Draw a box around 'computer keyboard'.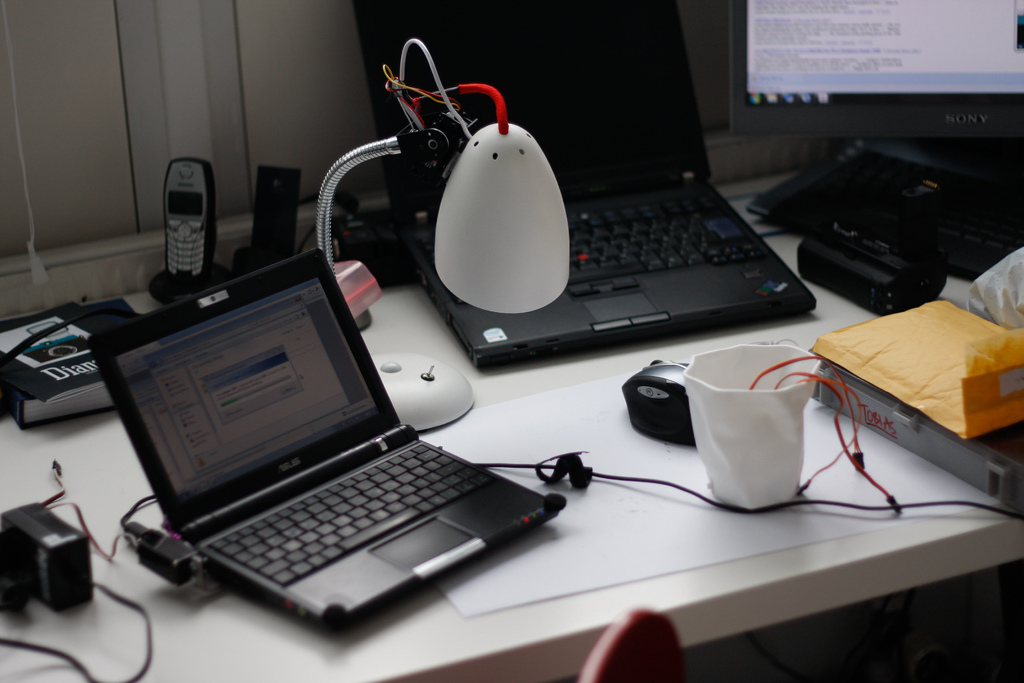
420:187:771:304.
